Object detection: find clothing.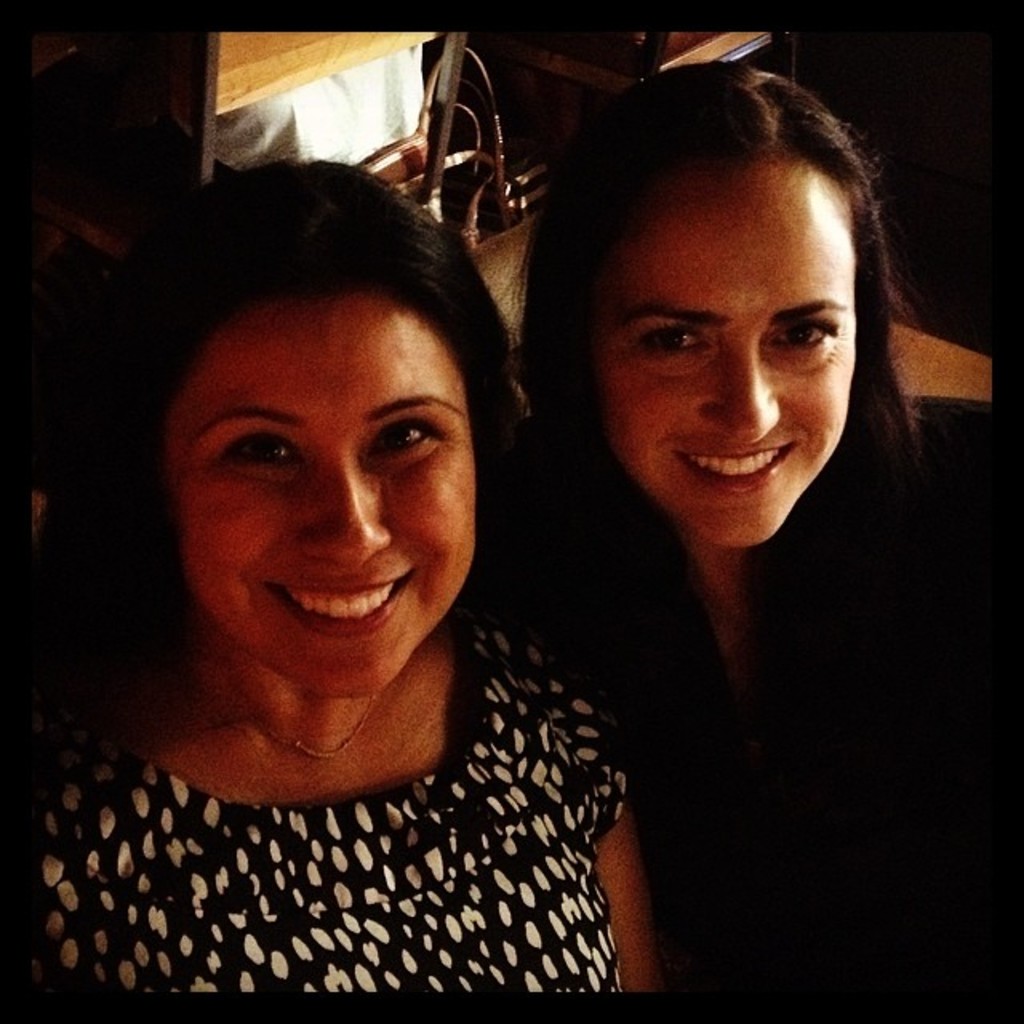
box(0, 602, 640, 1000).
